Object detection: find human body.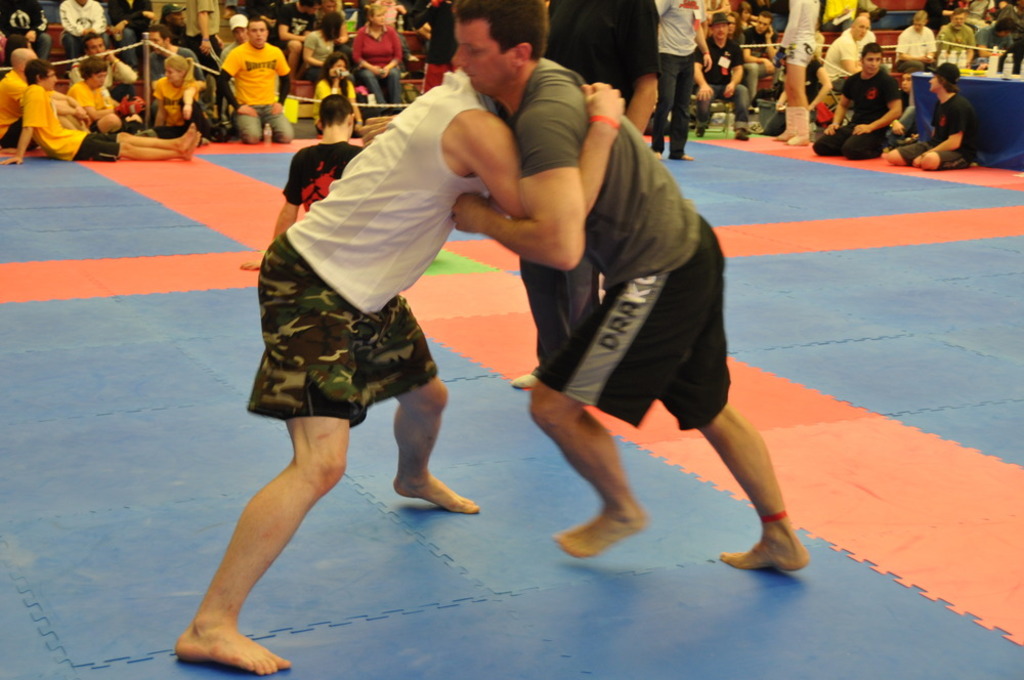
box=[144, 44, 207, 141].
